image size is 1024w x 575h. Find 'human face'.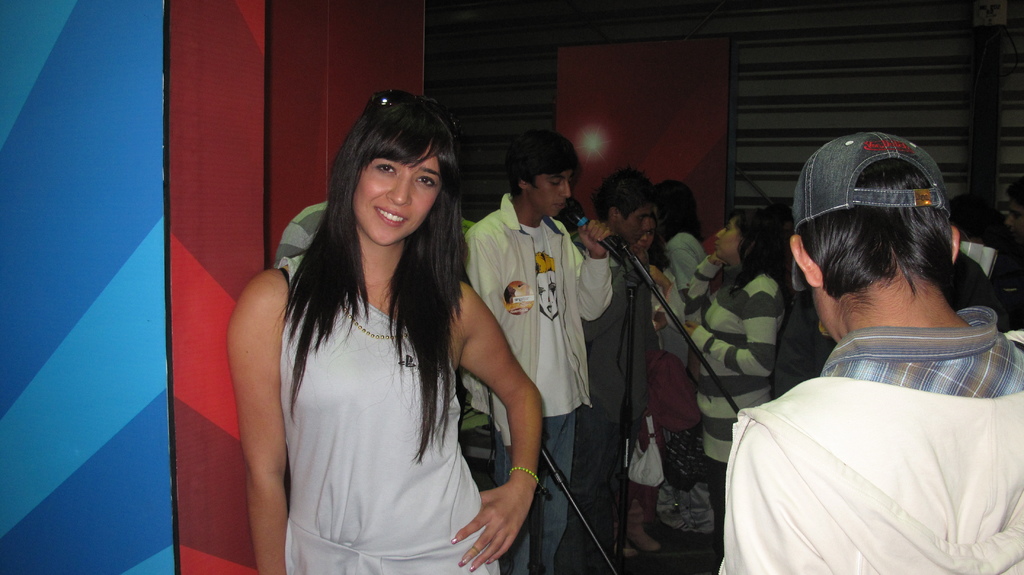
select_region(529, 163, 563, 216).
